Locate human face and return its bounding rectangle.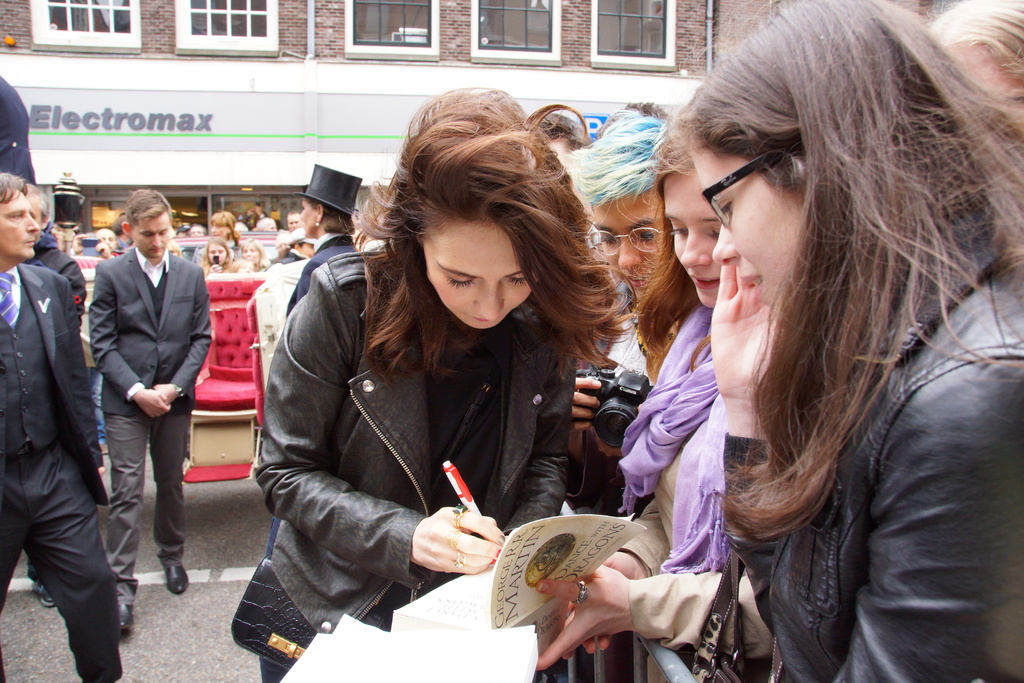
x1=287 y1=215 x2=301 y2=227.
